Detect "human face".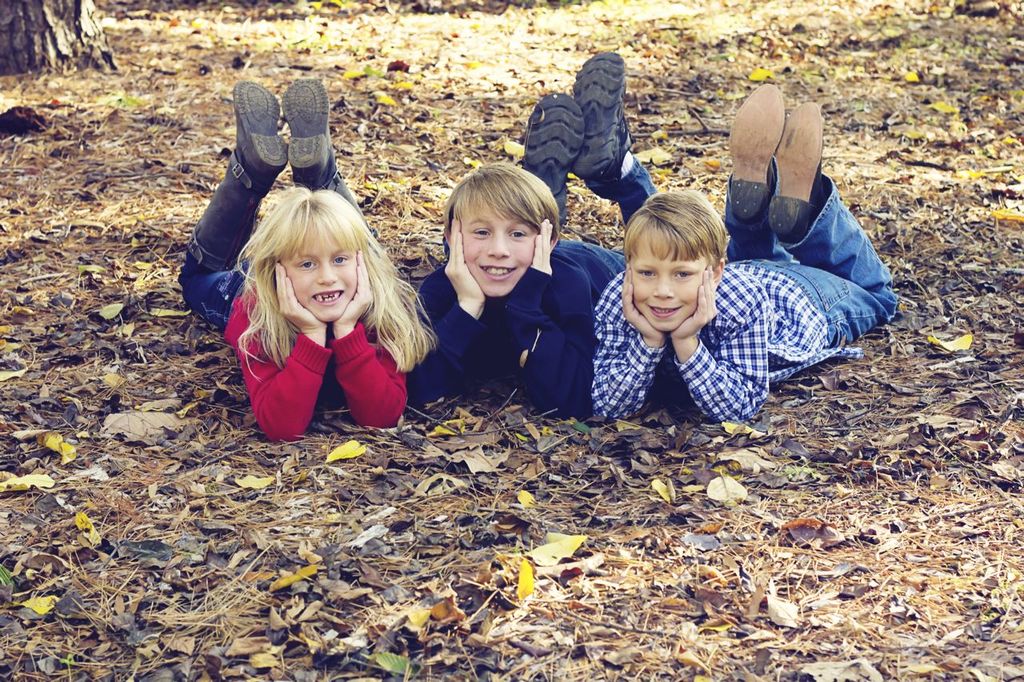
Detected at 458:187:539:296.
